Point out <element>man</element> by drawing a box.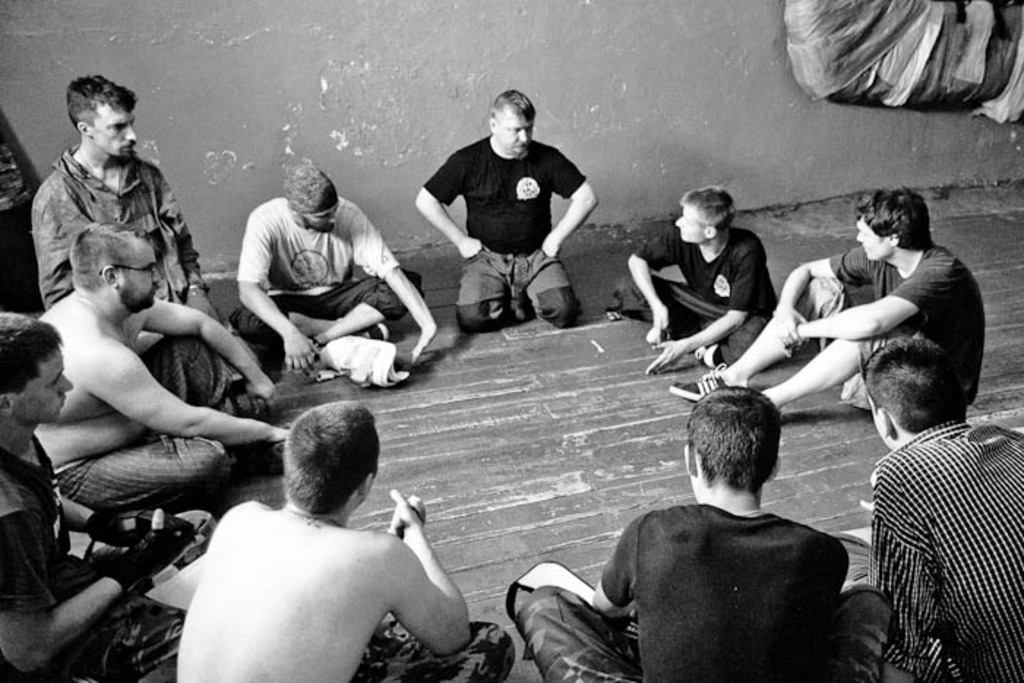
x1=671 y1=184 x2=990 y2=412.
